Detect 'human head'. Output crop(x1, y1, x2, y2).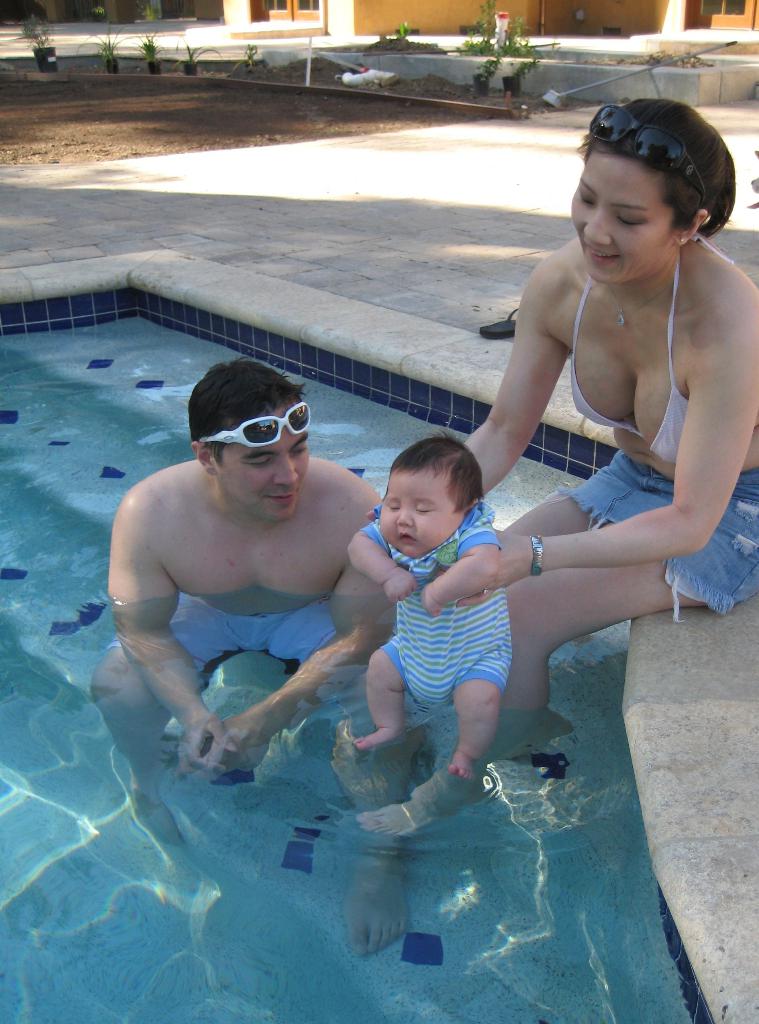
crop(560, 93, 741, 276).
